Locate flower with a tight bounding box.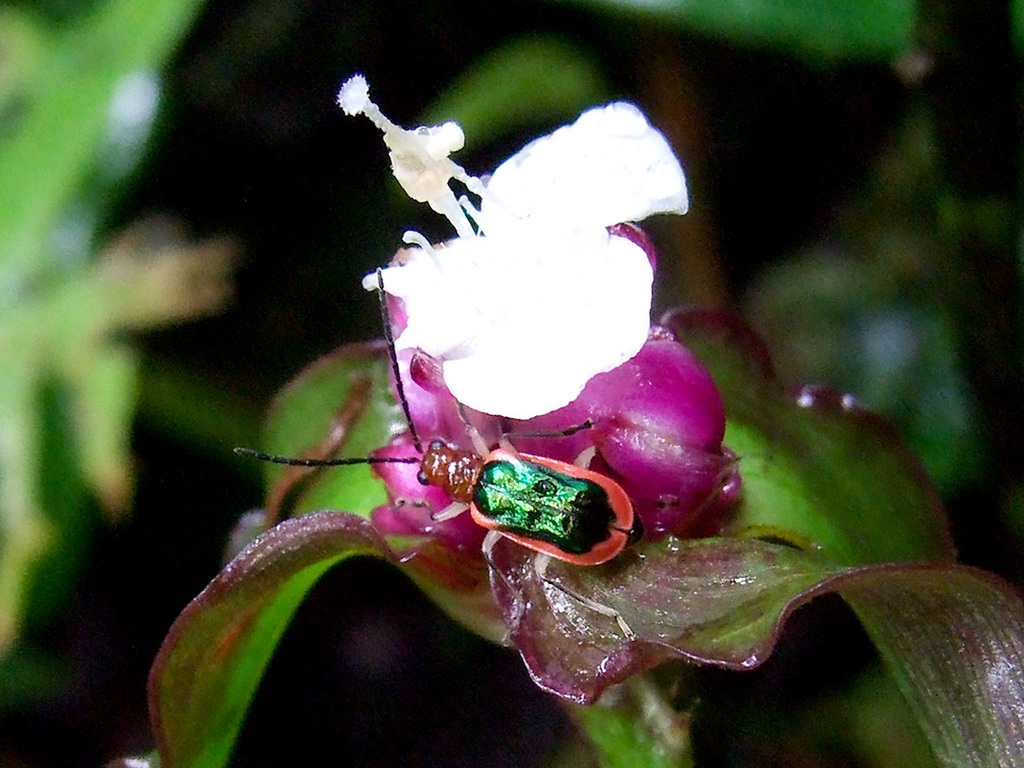
locate(336, 73, 743, 570).
